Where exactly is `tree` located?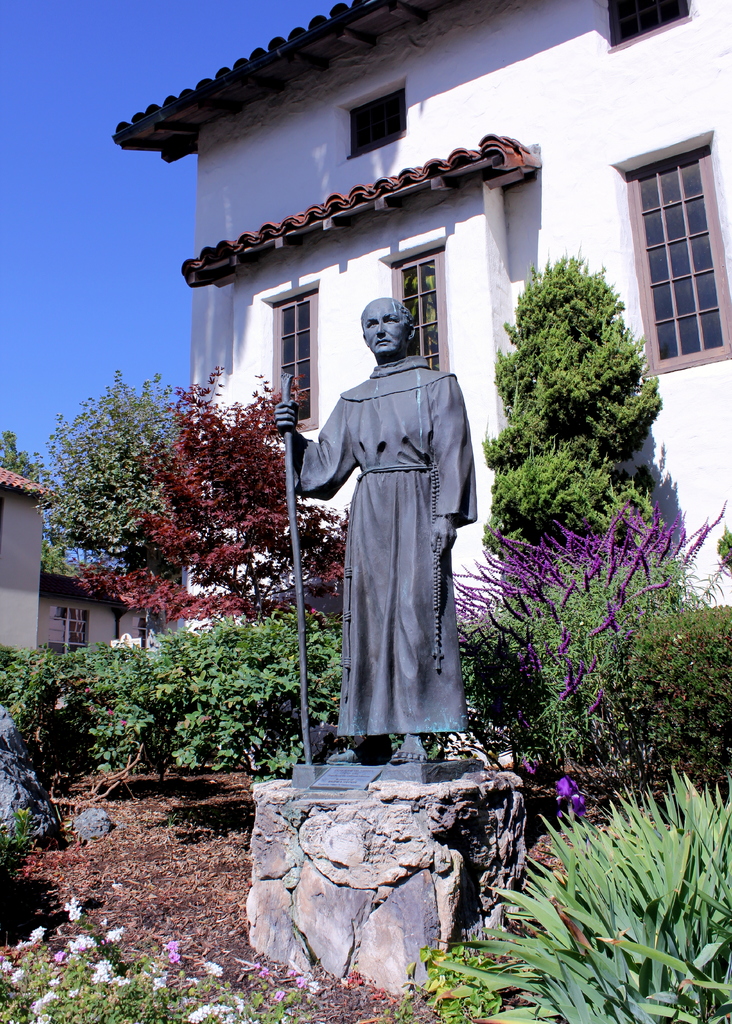
Its bounding box is detection(74, 360, 353, 620).
